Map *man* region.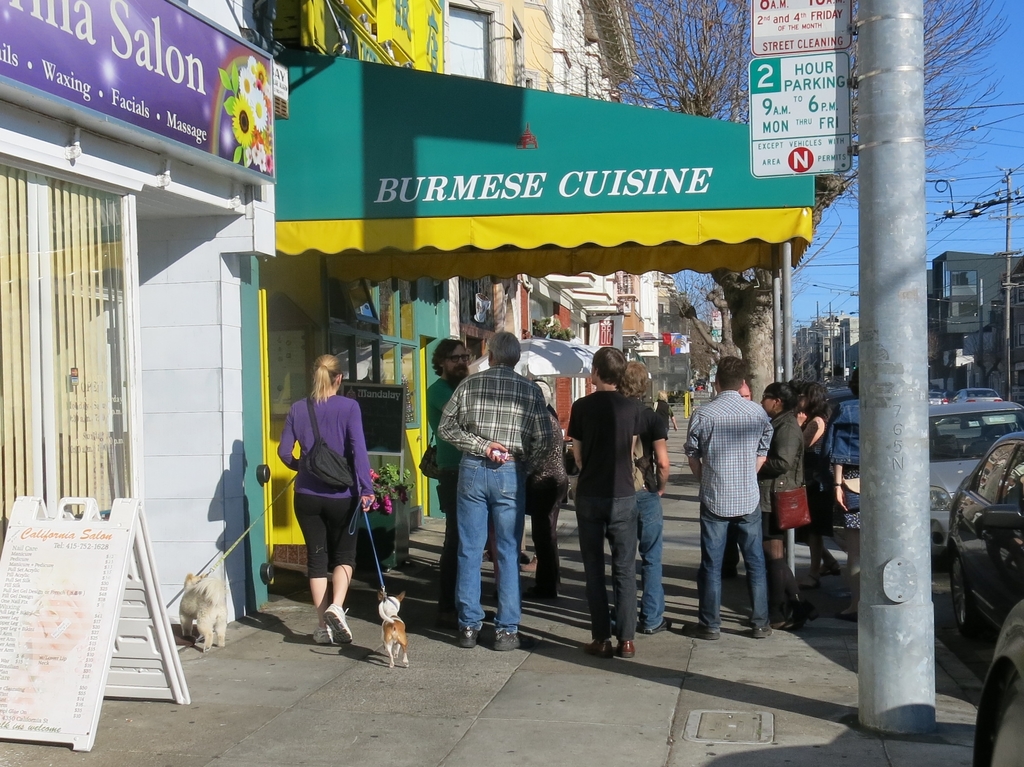
Mapped to [x1=423, y1=338, x2=495, y2=628].
